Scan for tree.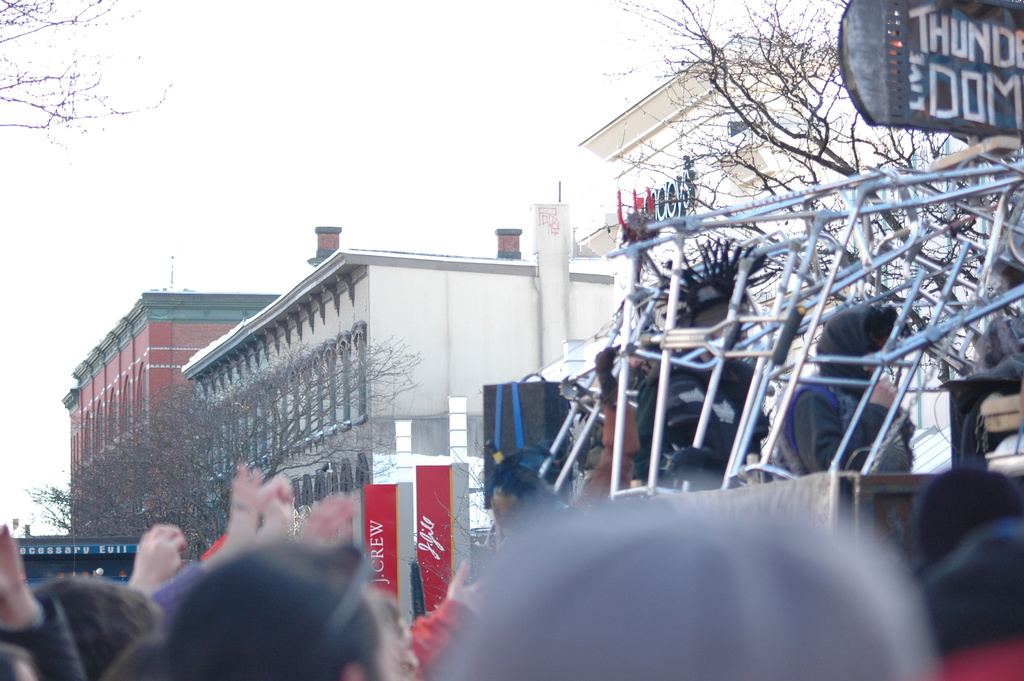
Scan result: {"left": 0, "top": 0, "right": 176, "bottom": 158}.
